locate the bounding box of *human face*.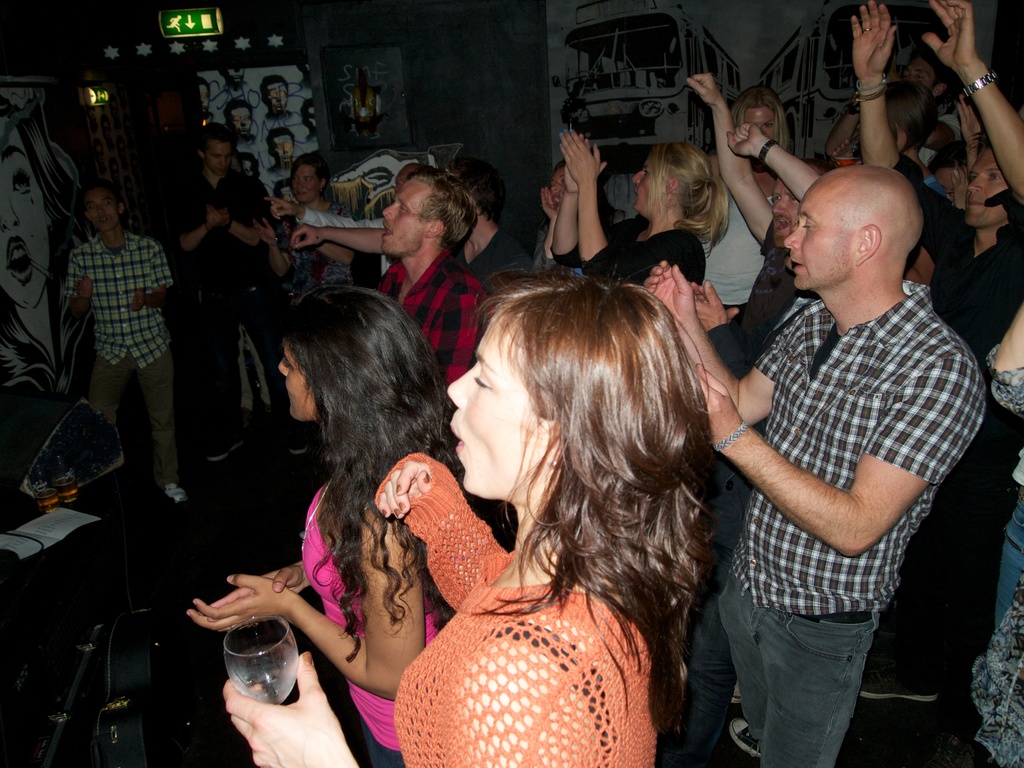
Bounding box: 630,164,662,208.
